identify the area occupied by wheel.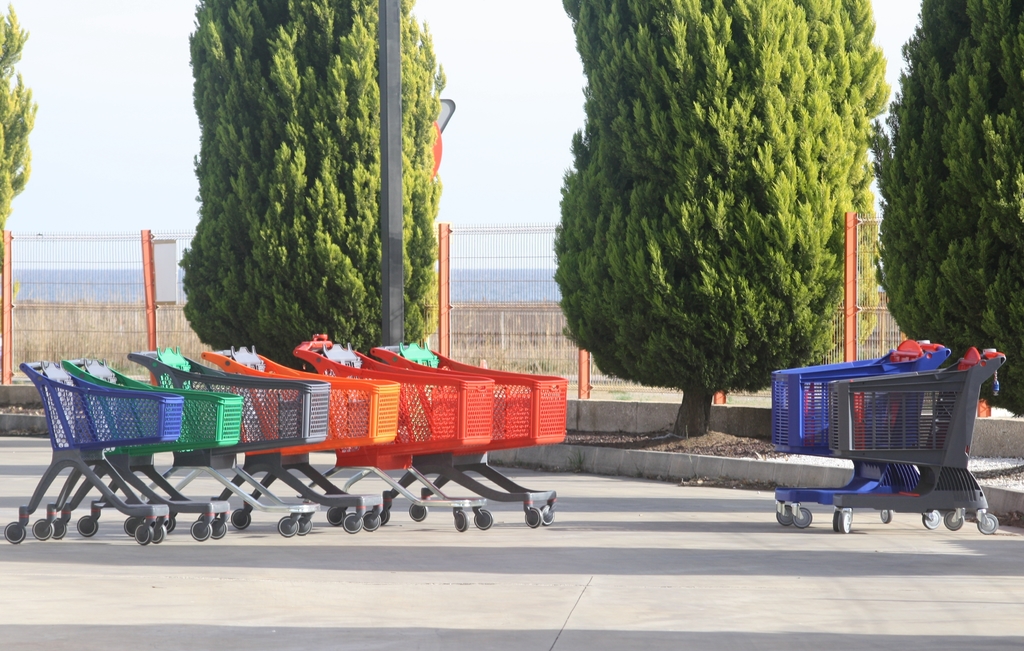
Area: 213 517 226 540.
